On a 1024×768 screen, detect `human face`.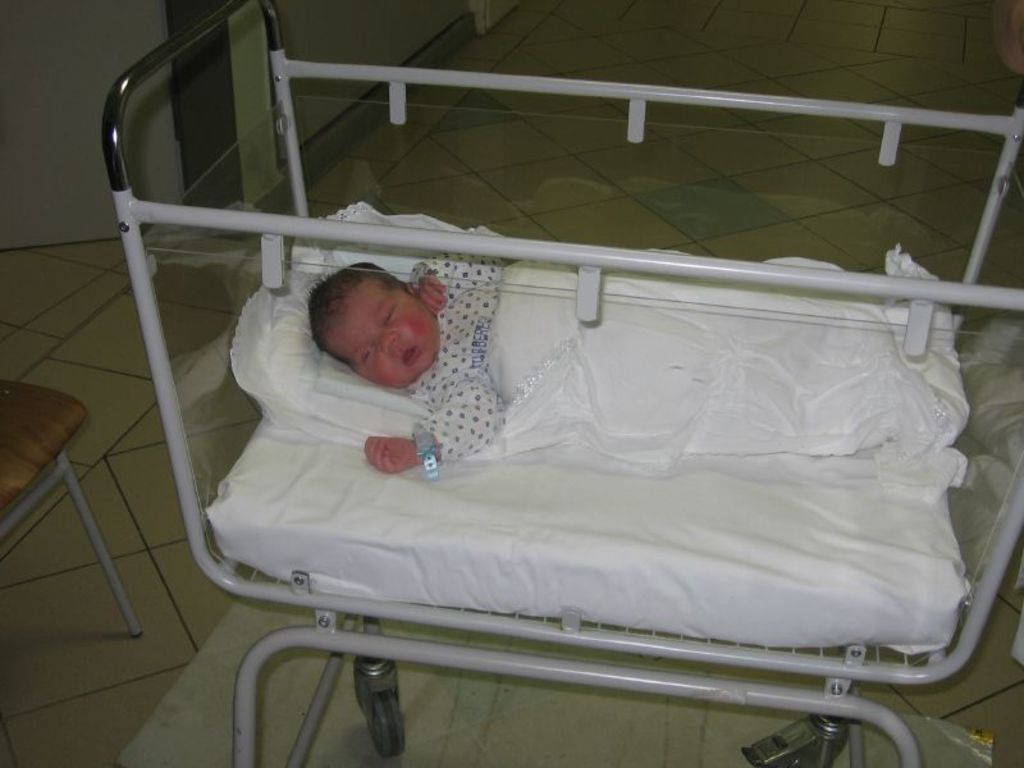
<bbox>334, 280, 438, 389</bbox>.
